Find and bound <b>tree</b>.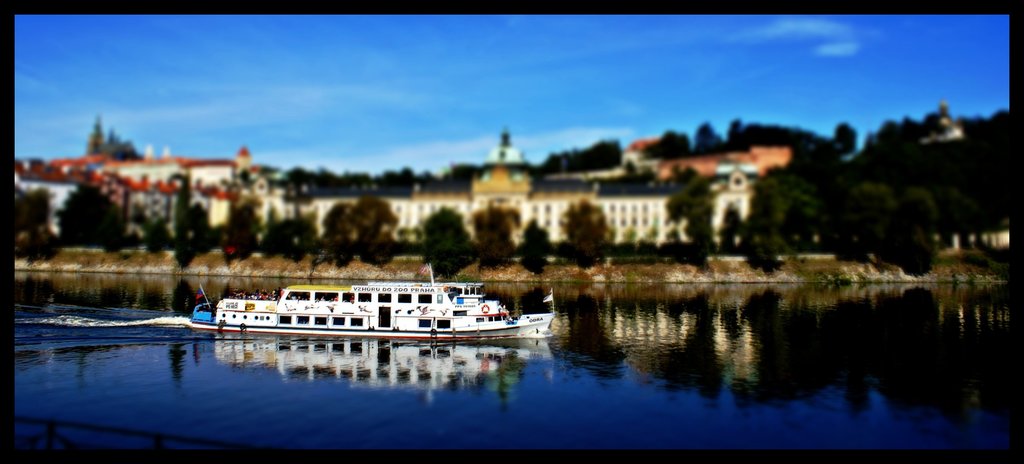
Bound: 6 184 47 252.
